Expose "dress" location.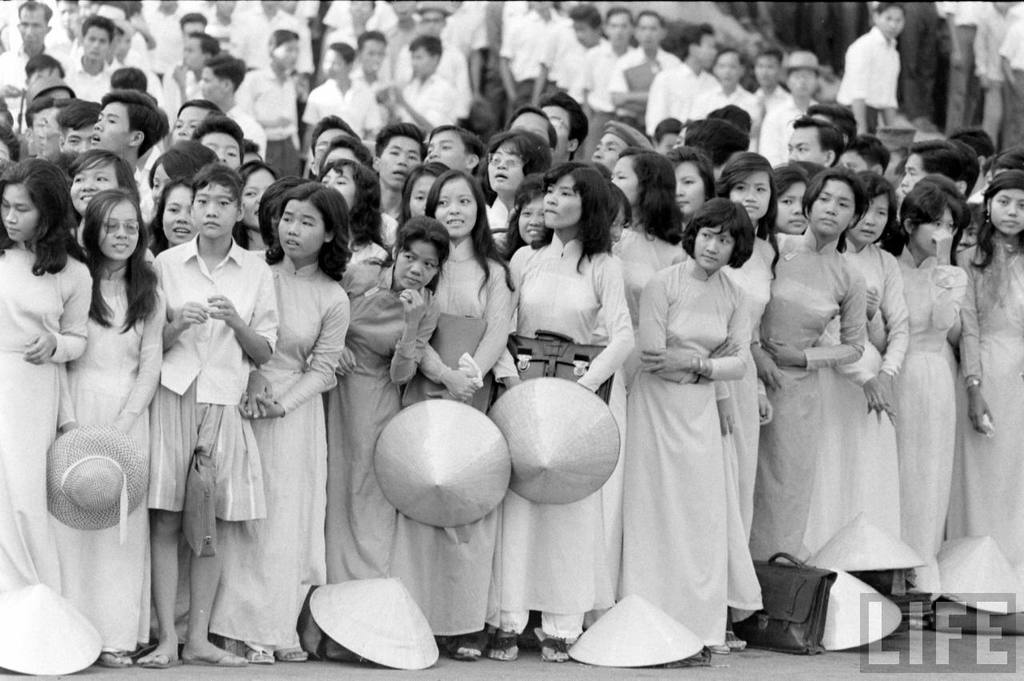
Exposed at select_region(0, 251, 93, 594).
